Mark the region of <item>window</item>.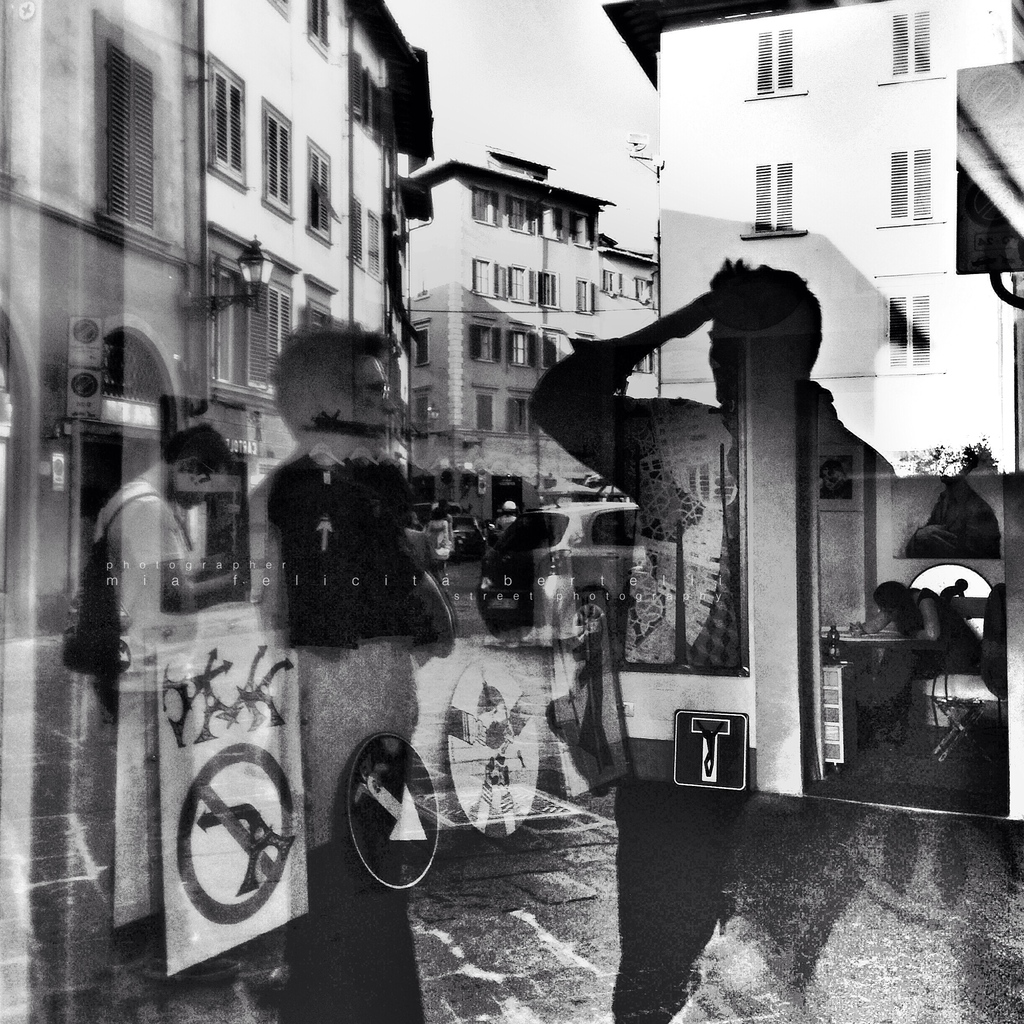
Region: left=205, top=53, right=245, bottom=188.
